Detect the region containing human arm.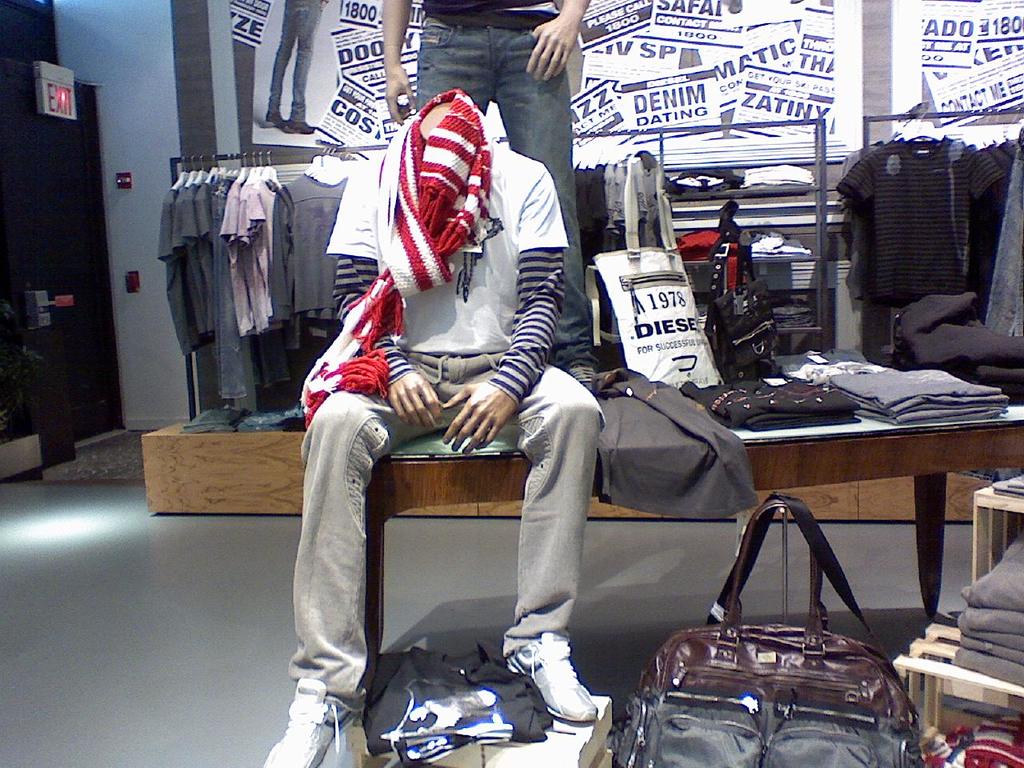
(x1=426, y1=154, x2=580, y2=462).
